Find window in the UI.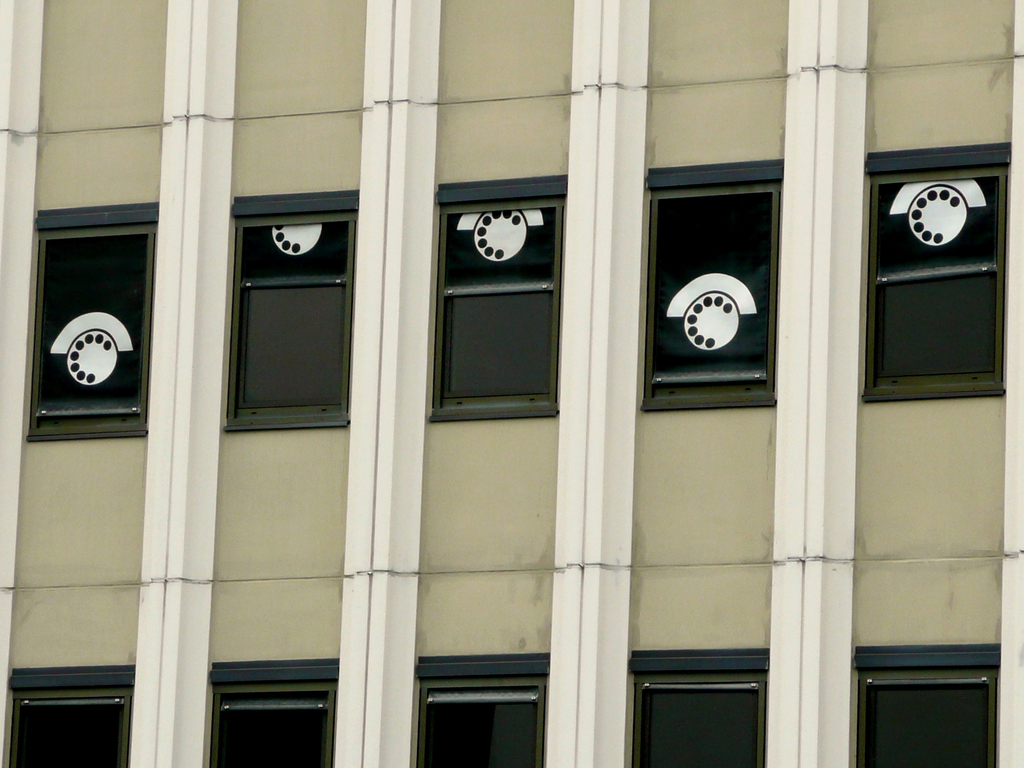
UI element at rect(216, 188, 358, 432).
